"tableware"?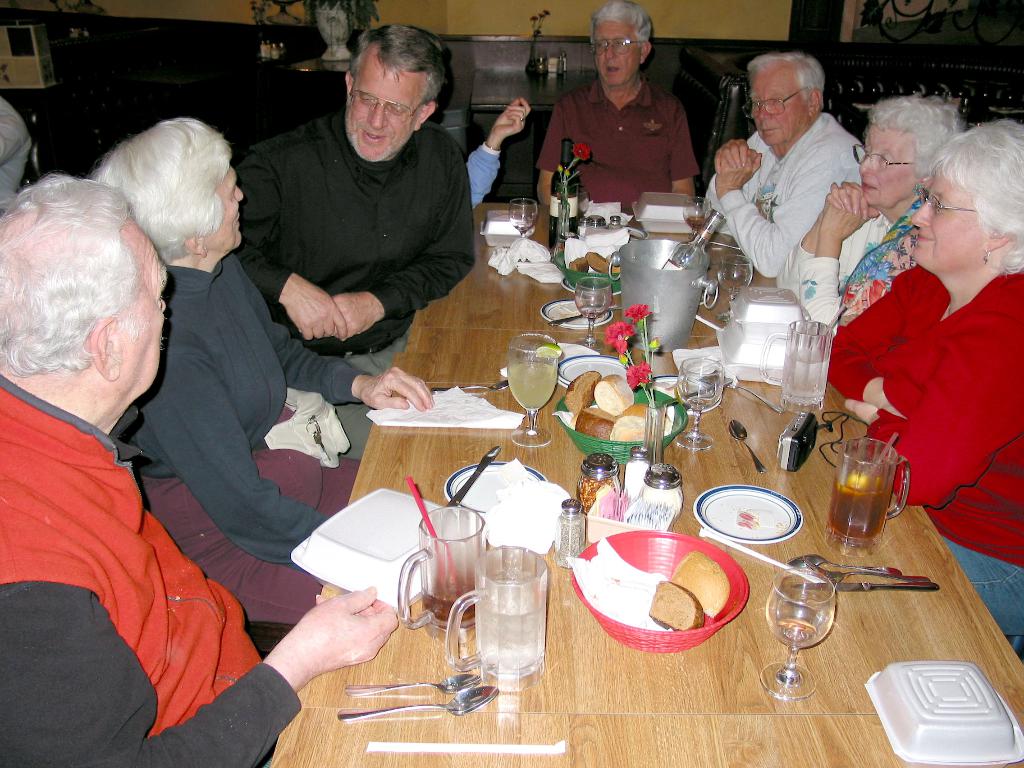
{"left": 508, "top": 198, "right": 536, "bottom": 242}
